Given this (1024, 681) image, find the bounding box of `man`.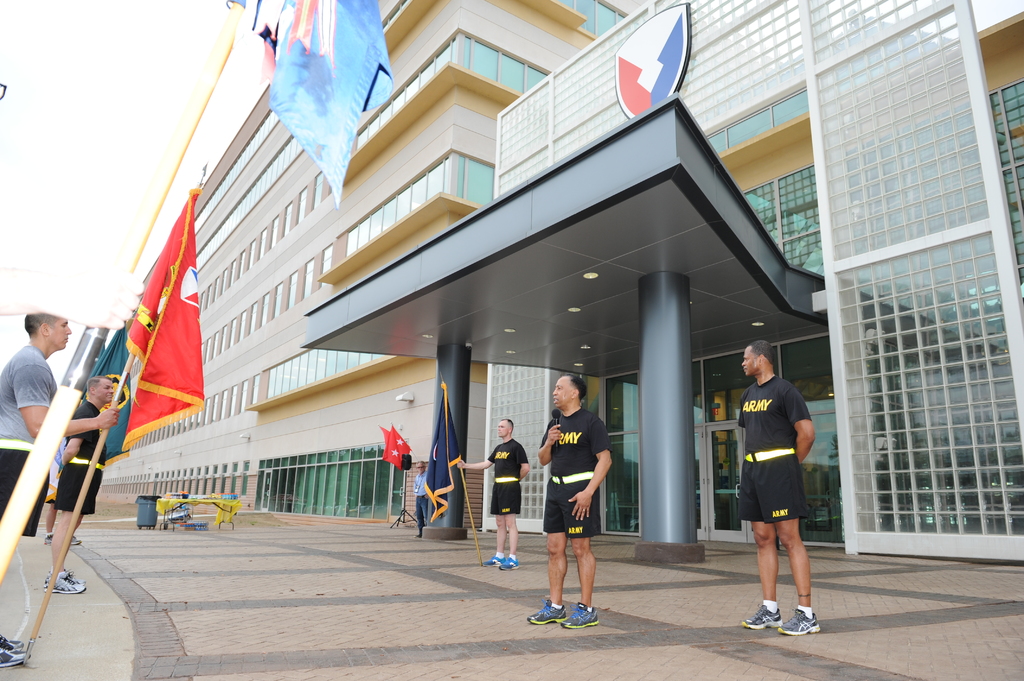
454:412:538:581.
